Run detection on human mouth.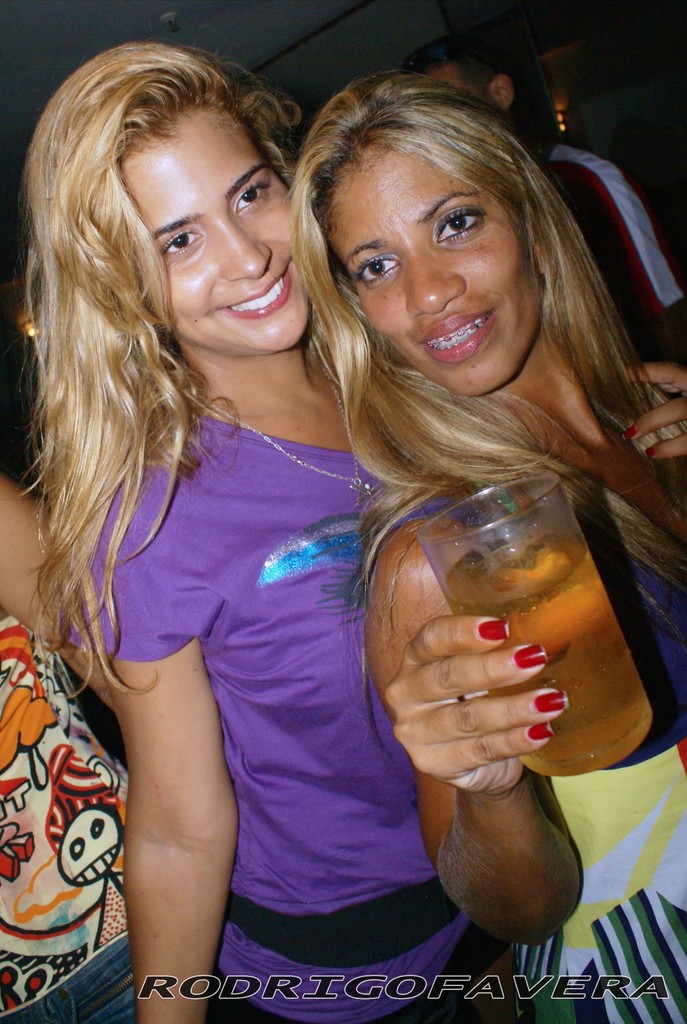
Result: [x1=207, y1=254, x2=297, y2=321].
